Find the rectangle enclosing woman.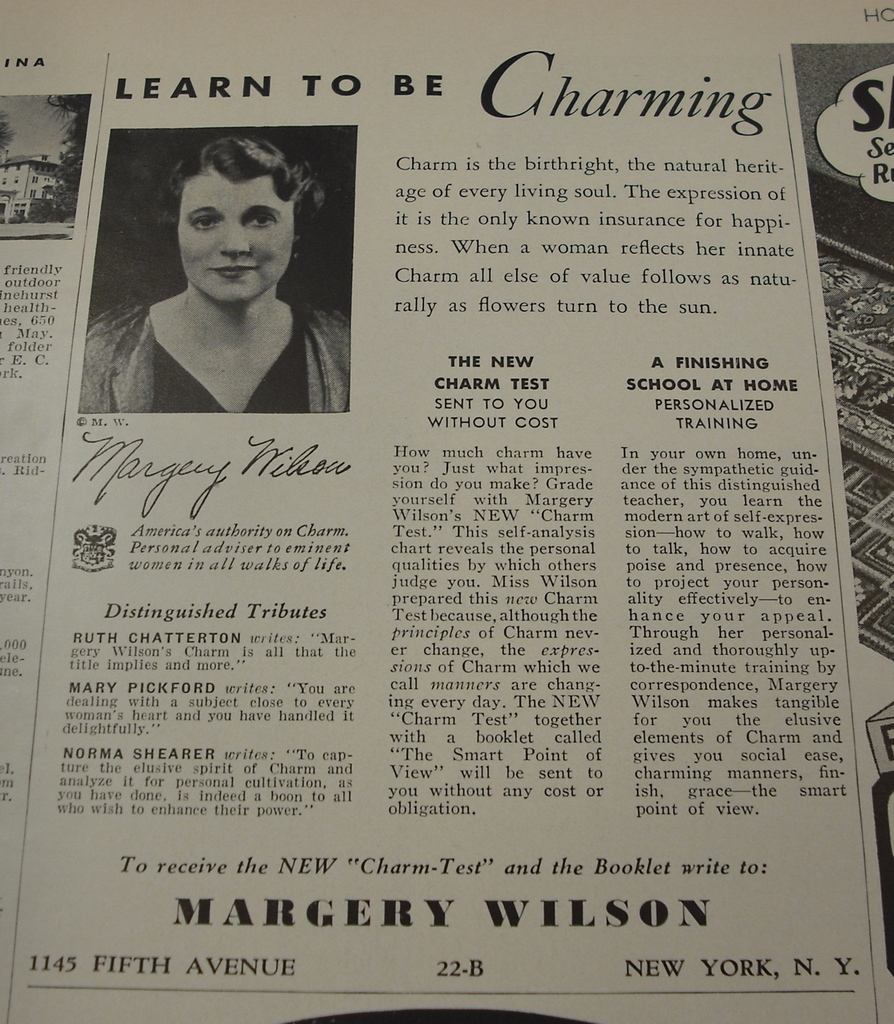
(70, 120, 376, 435).
